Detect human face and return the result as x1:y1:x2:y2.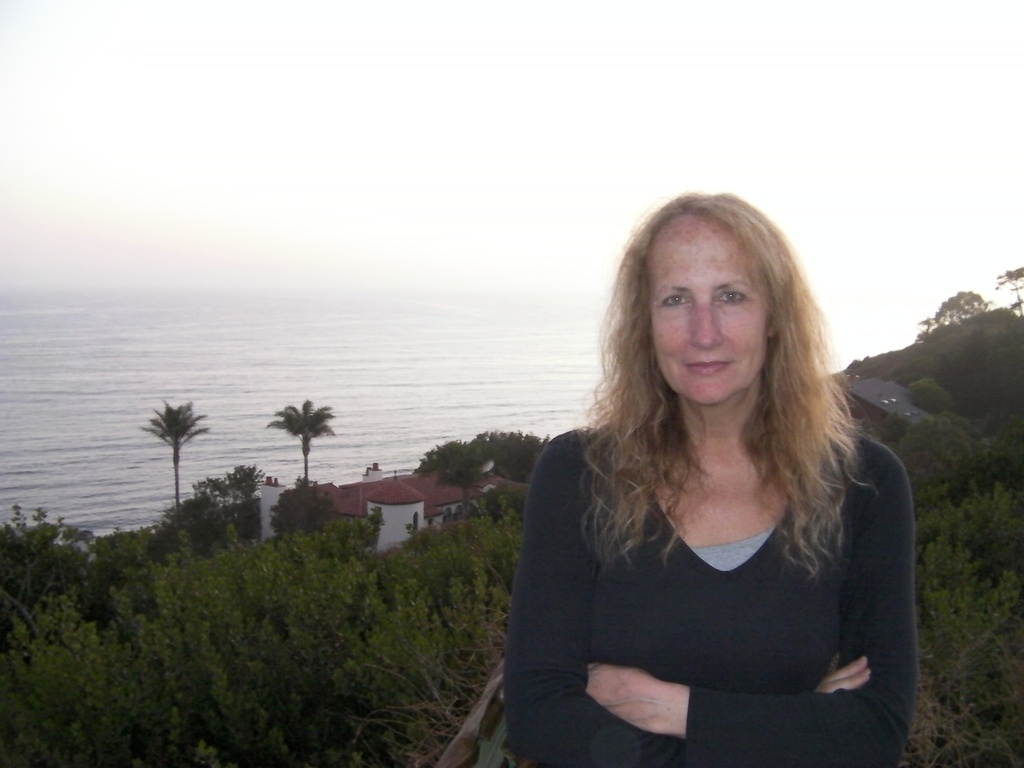
645:227:771:401.
